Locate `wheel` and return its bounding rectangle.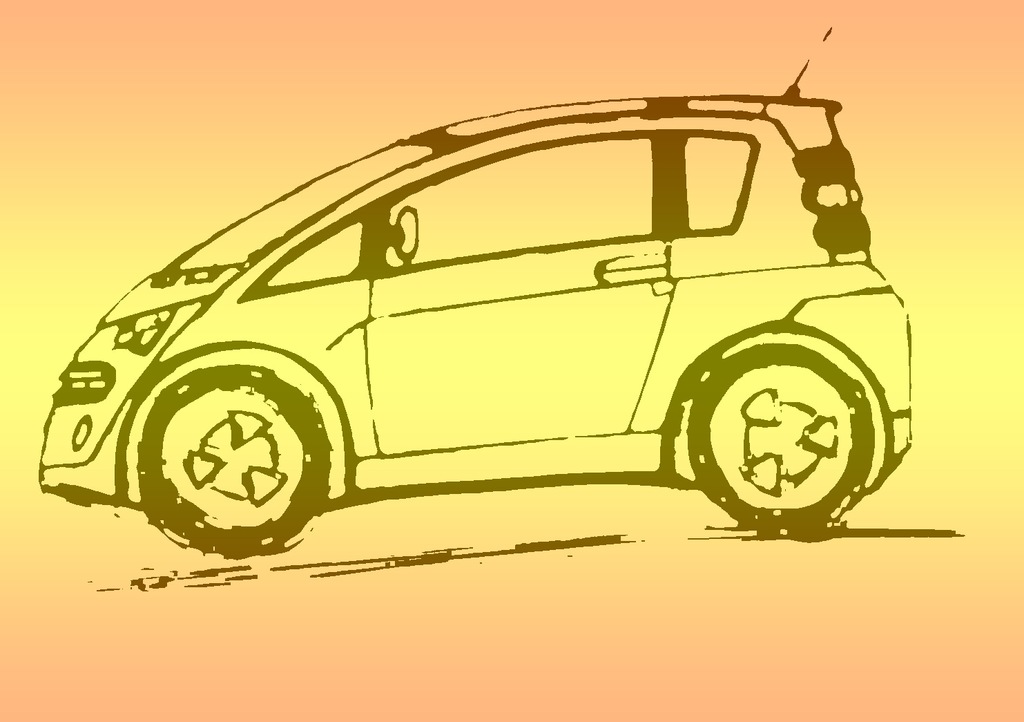
<region>132, 361, 337, 563</region>.
